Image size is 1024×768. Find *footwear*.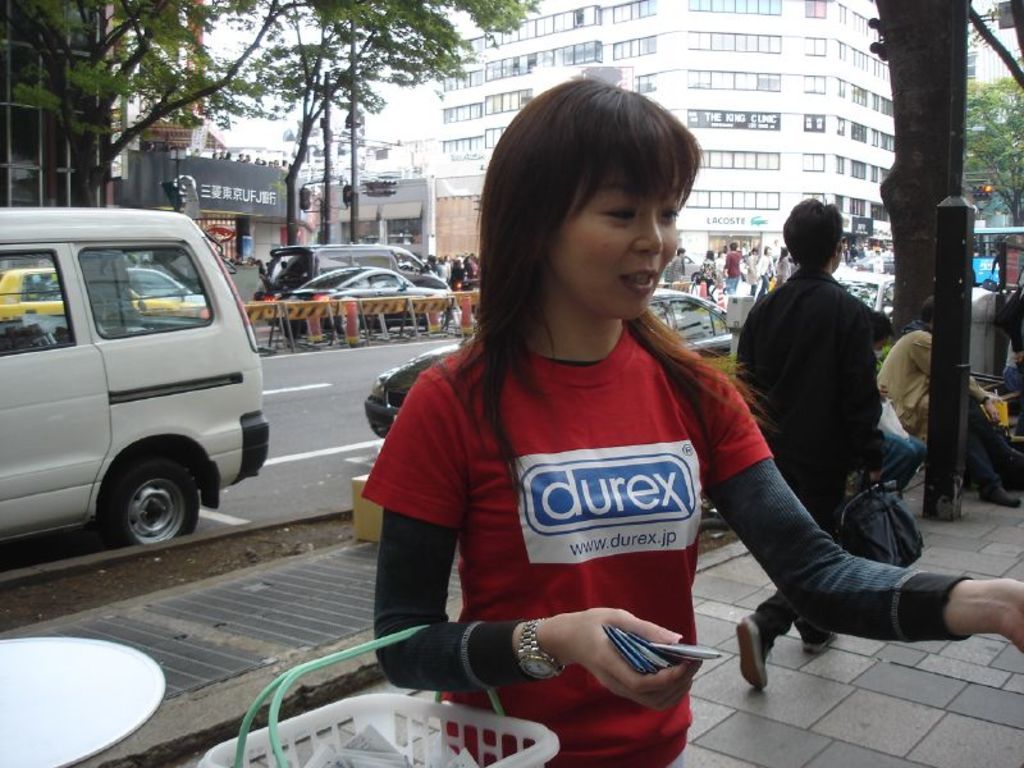
(x1=980, y1=485, x2=1023, y2=503).
